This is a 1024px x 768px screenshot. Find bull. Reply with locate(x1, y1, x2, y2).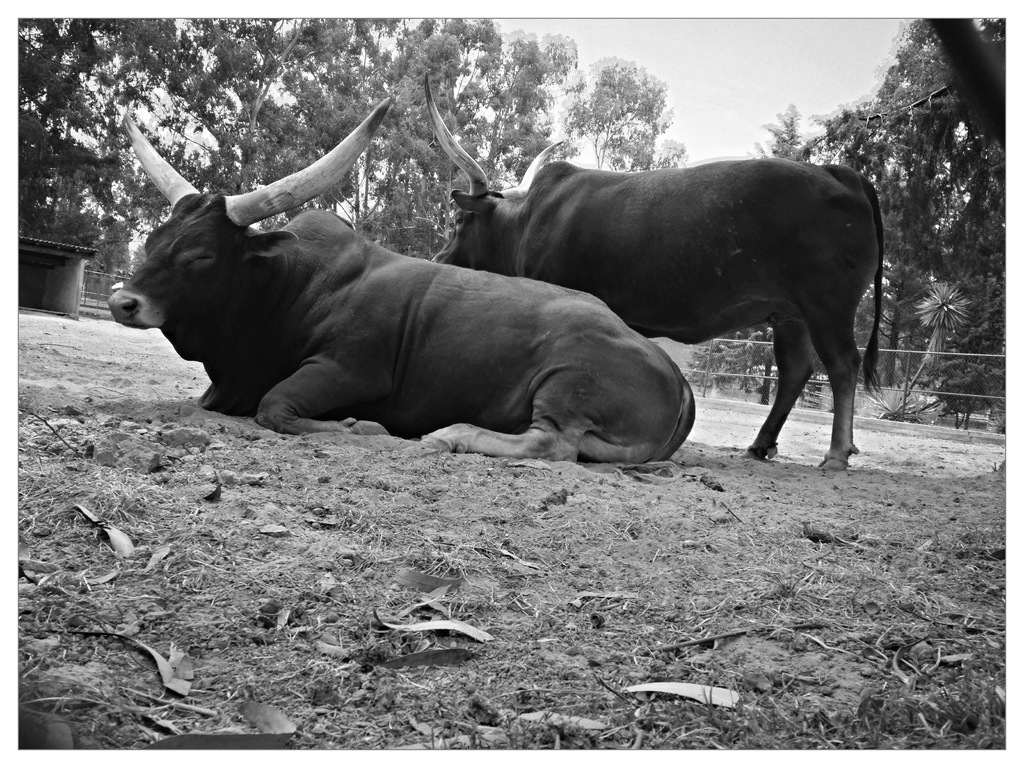
locate(422, 57, 888, 475).
